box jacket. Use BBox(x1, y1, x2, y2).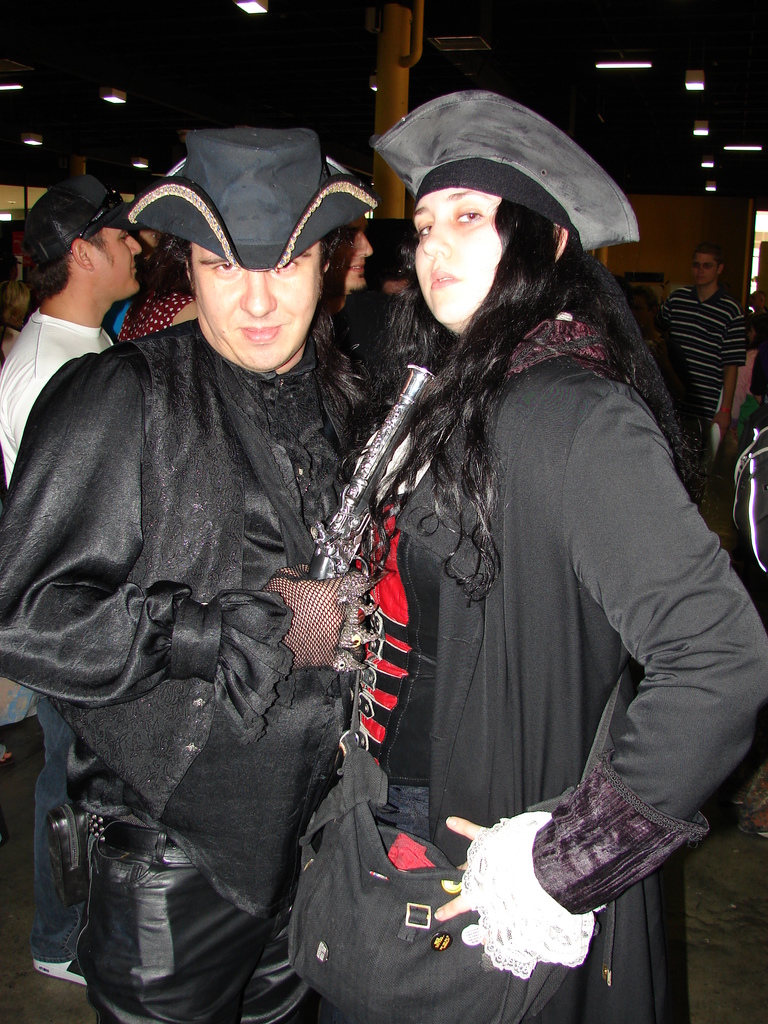
BBox(24, 163, 508, 956).
